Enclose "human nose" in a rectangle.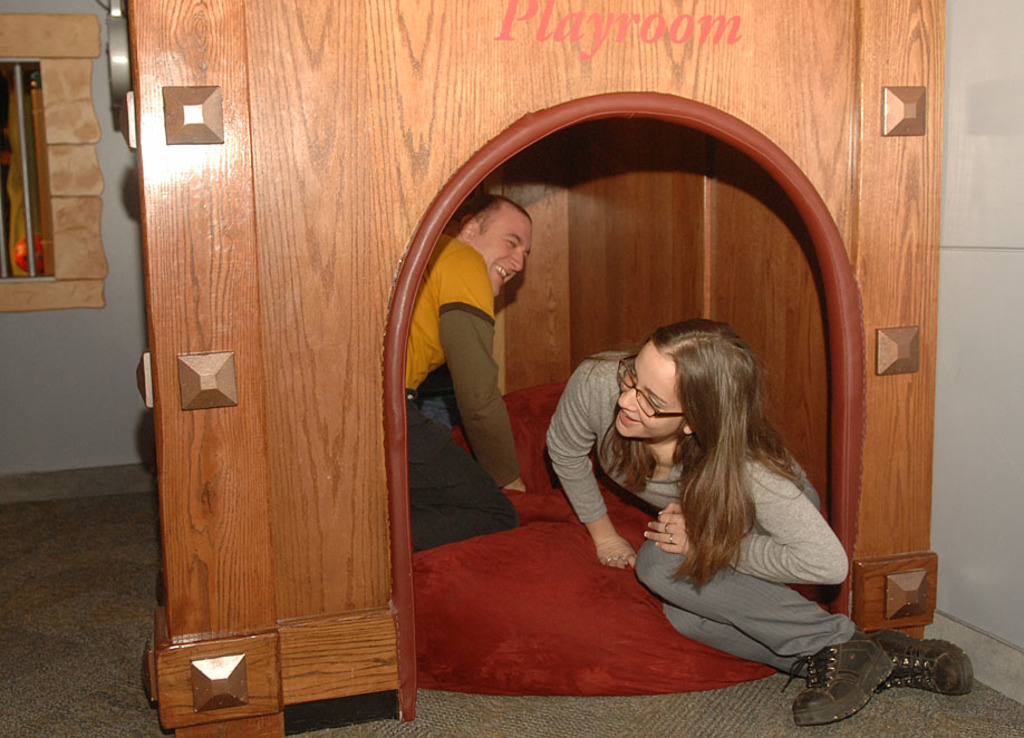
617, 387, 636, 409.
